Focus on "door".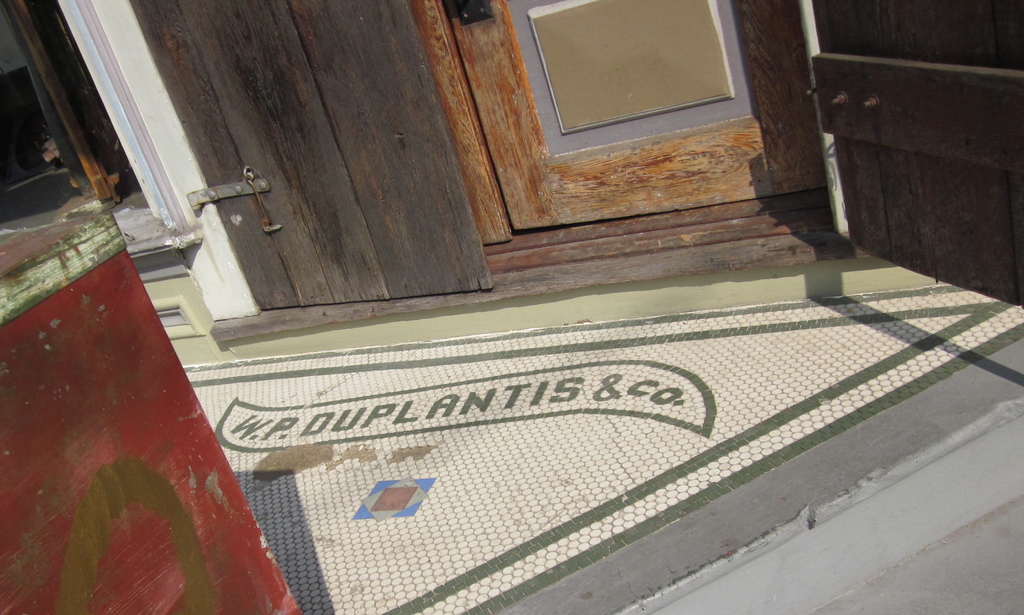
Focused at bbox(393, 0, 839, 252).
